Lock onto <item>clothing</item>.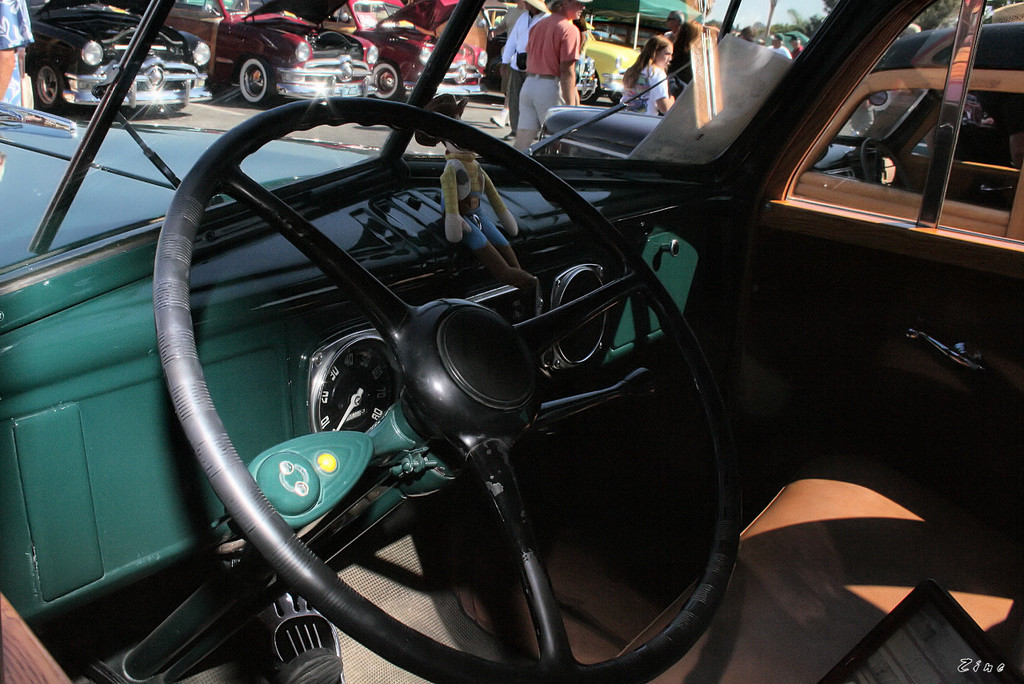
Locked: left=0, top=0, right=32, bottom=108.
